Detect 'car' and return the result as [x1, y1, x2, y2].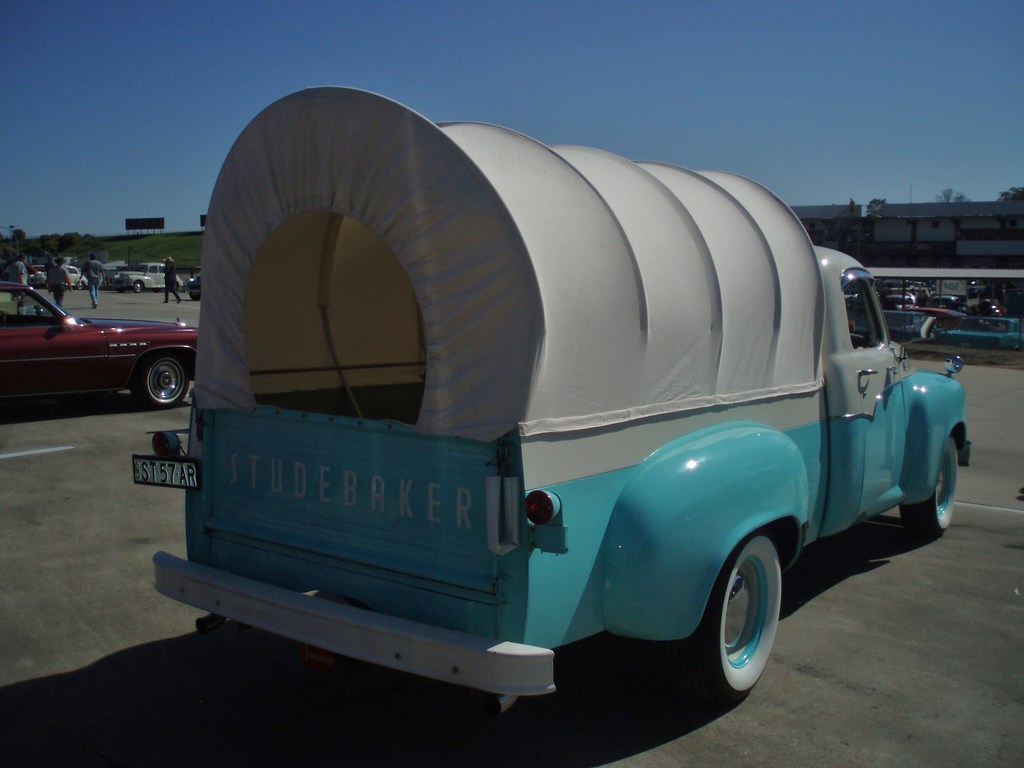
[44, 264, 87, 291].
